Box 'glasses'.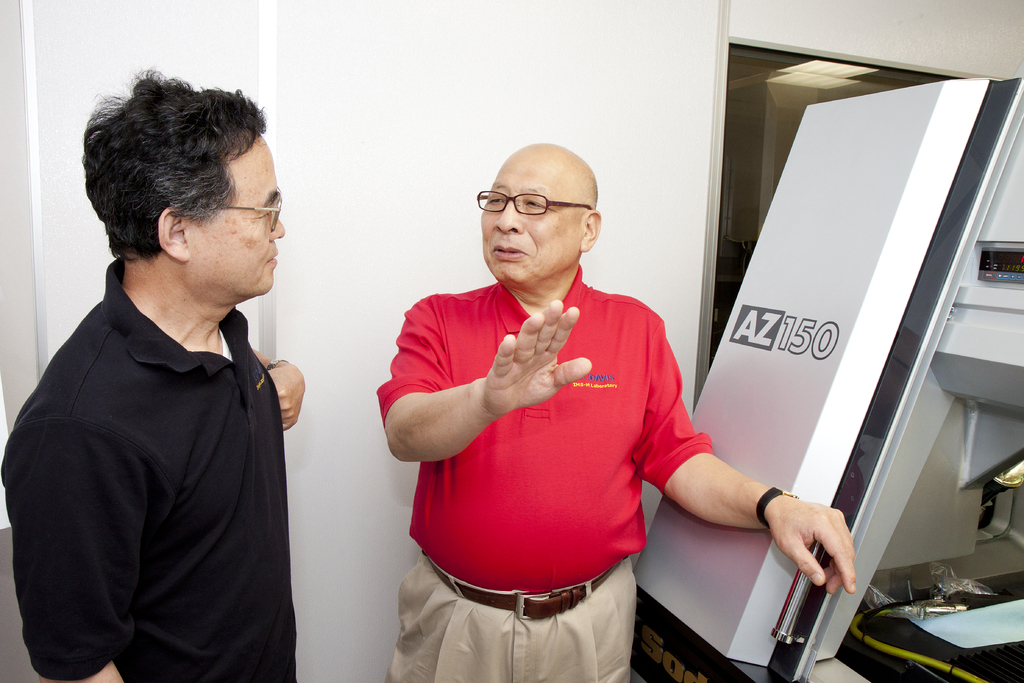
x1=477, y1=185, x2=600, y2=228.
